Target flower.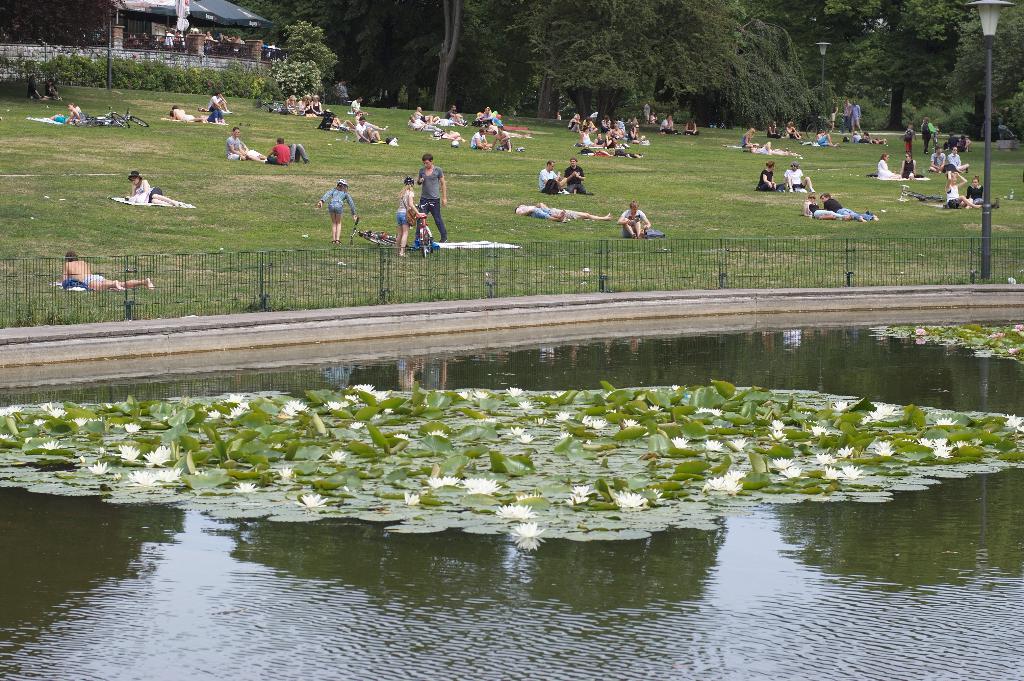
Target region: box=[911, 329, 931, 336].
